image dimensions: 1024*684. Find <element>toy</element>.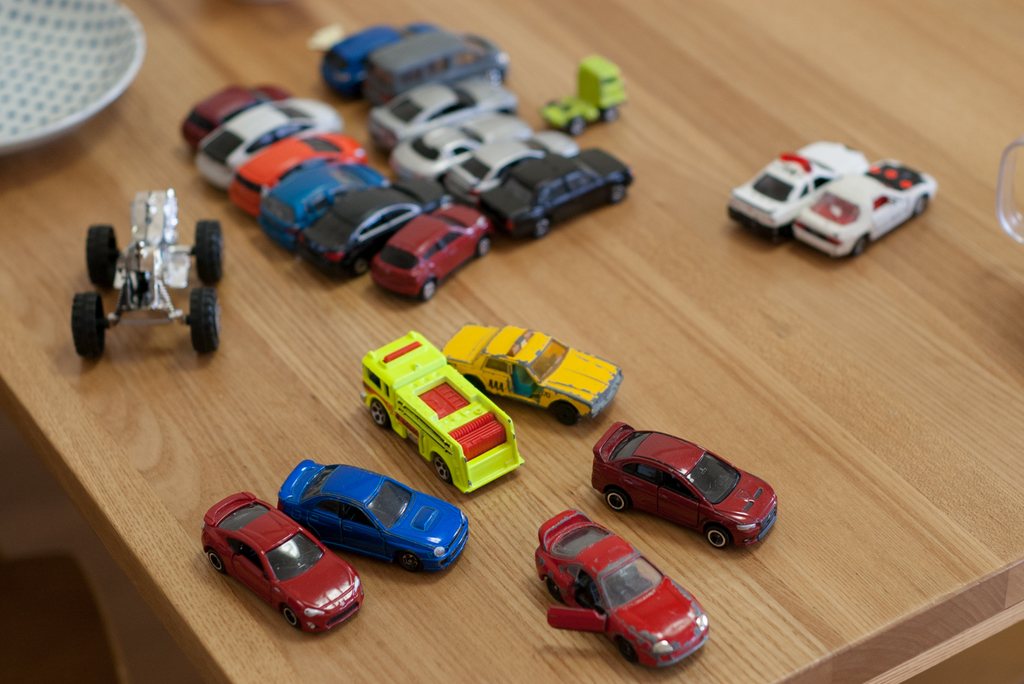
detection(726, 142, 870, 246).
